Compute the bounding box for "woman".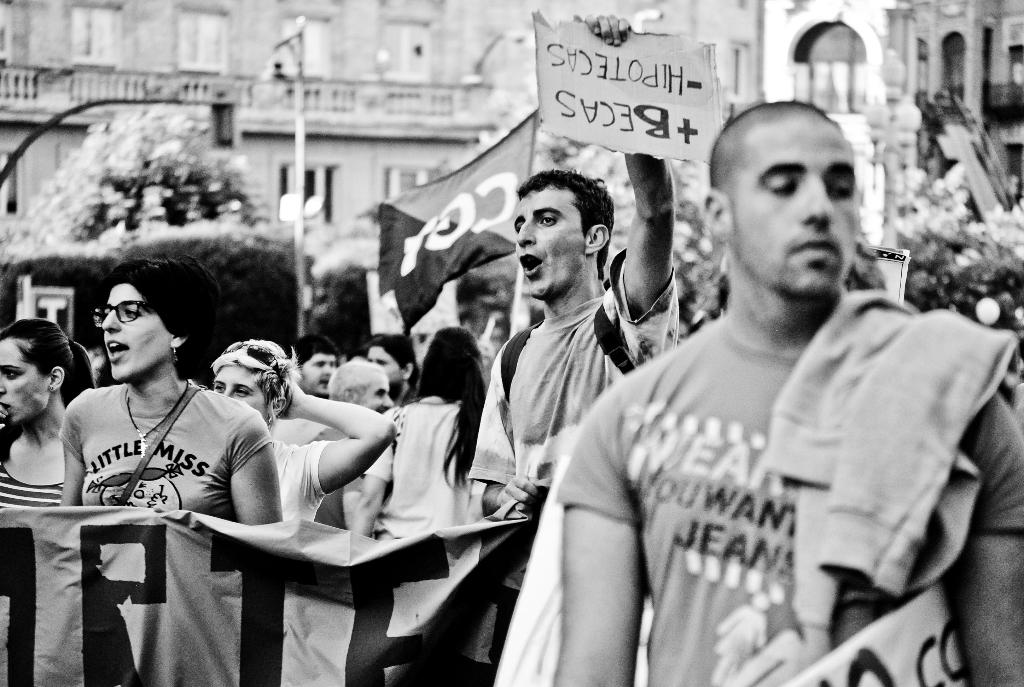
box(0, 318, 104, 511).
